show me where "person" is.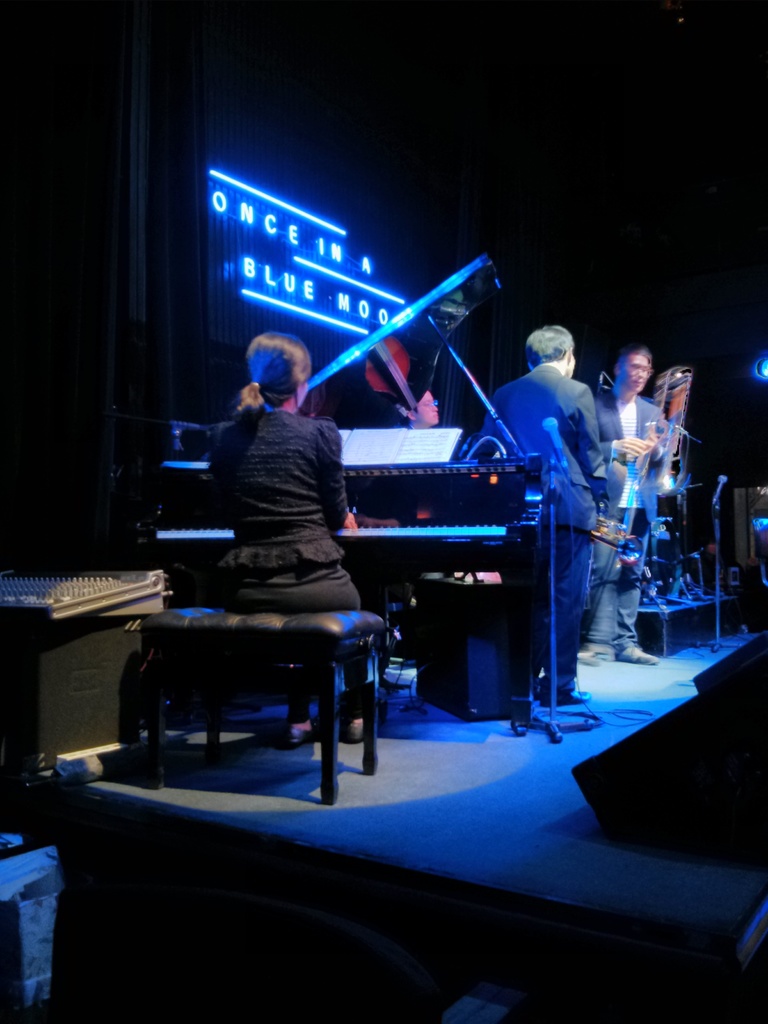
"person" is at box=[593, 339, 685, 535].
